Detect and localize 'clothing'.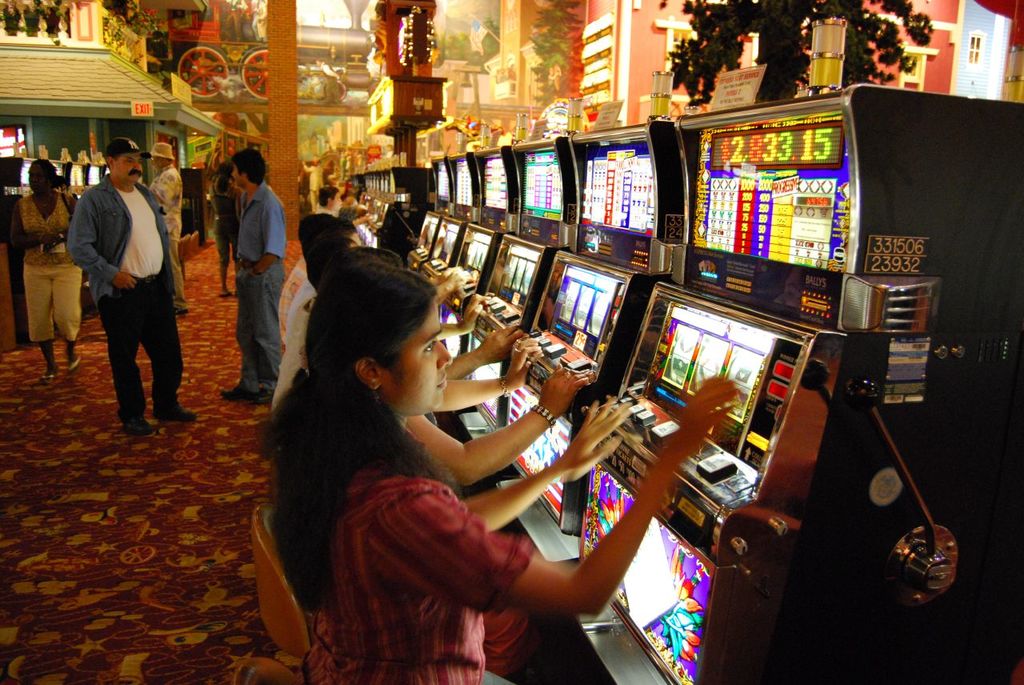
Localized at [276,260,306,345].
